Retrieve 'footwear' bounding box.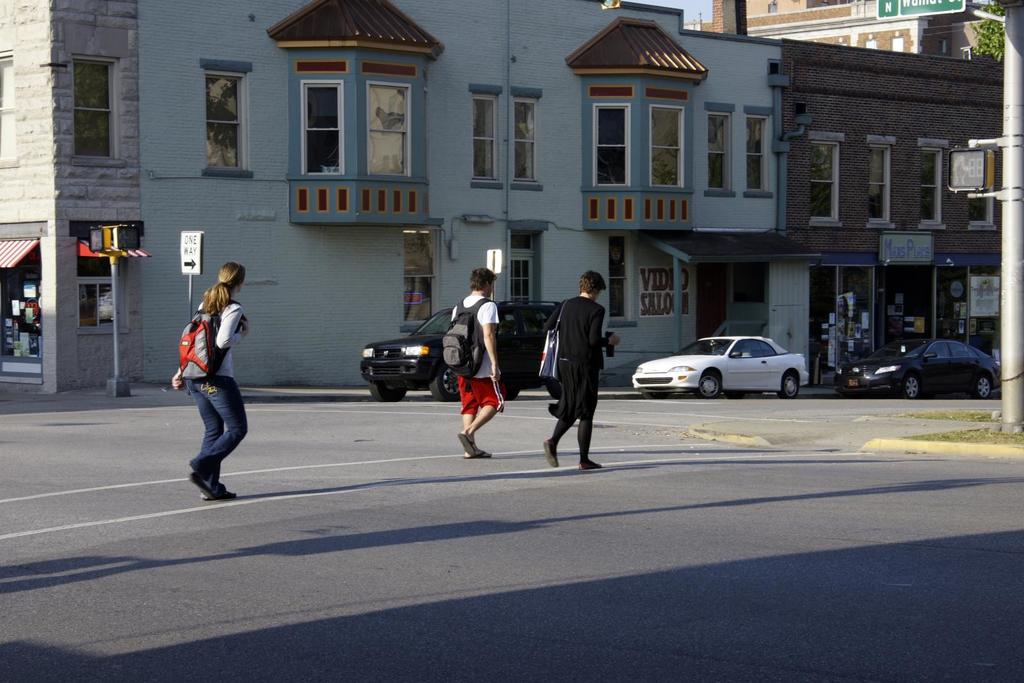
Bounding box: 468, 445, 492, 458.
